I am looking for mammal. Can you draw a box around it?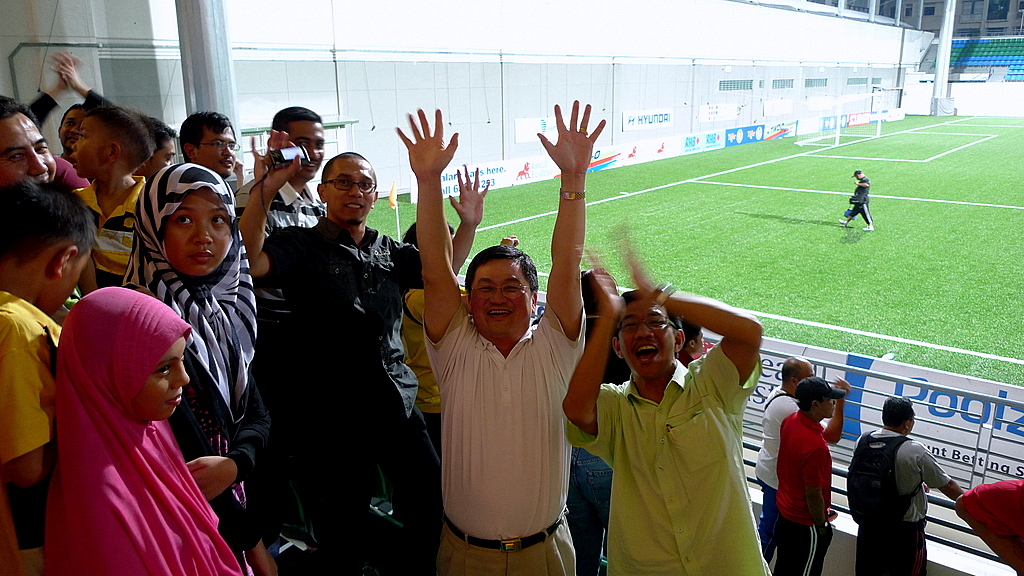
Sure, the bounding box is 569,273,626,575.
